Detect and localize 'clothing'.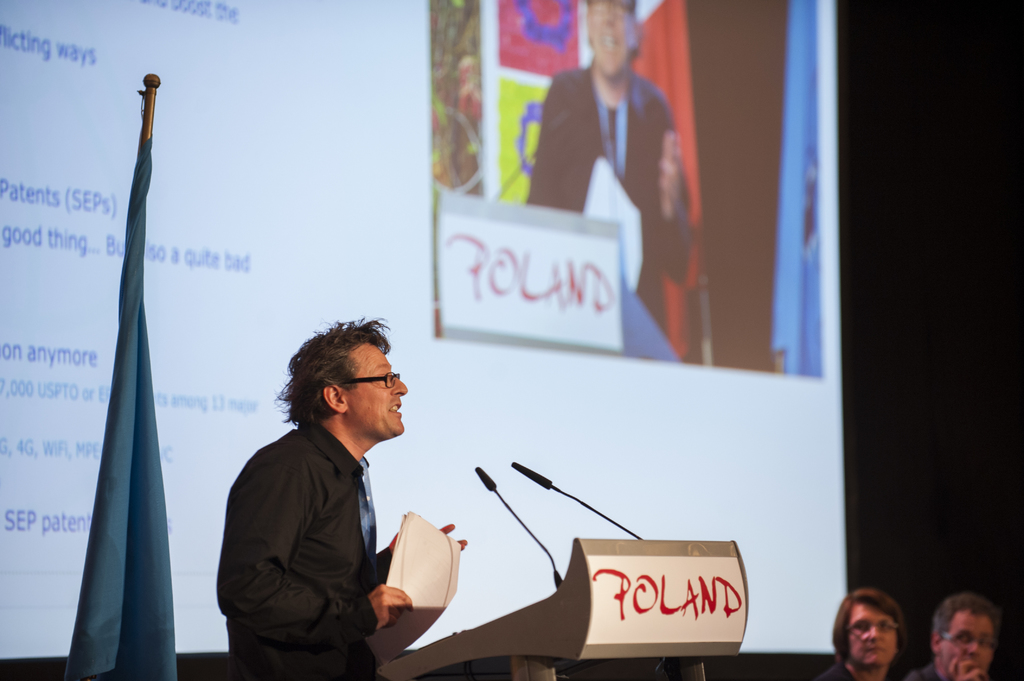
Localized at BBox(209, 374, 418, 679).
